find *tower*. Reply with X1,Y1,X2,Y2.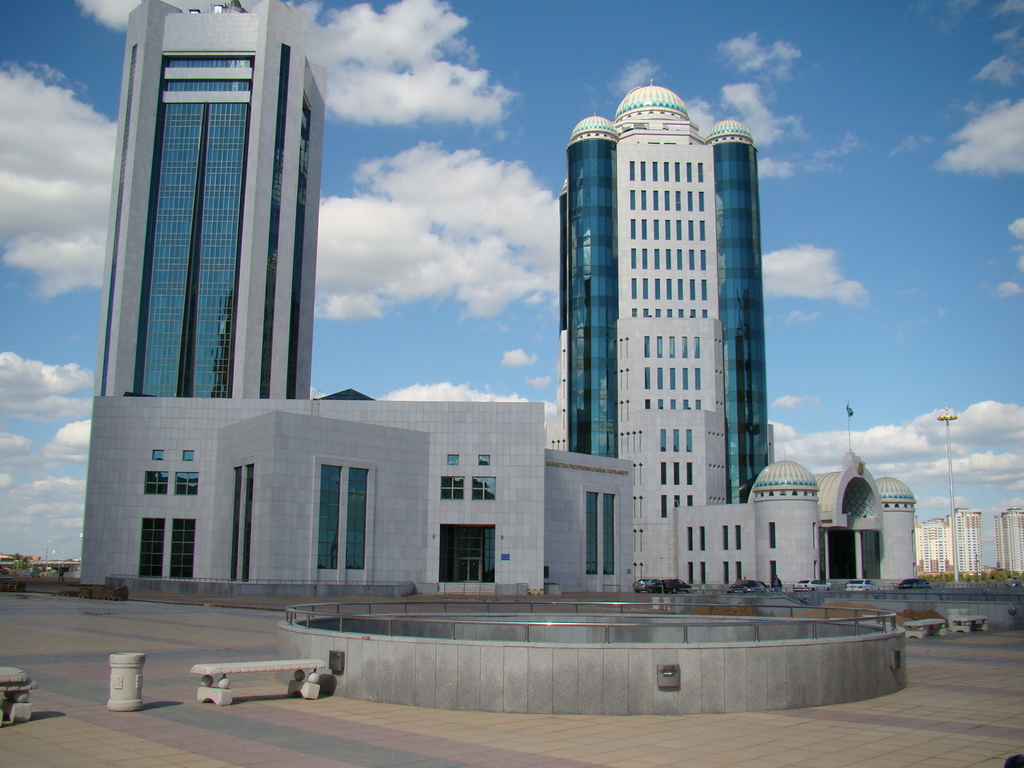
557,76,778,582.
